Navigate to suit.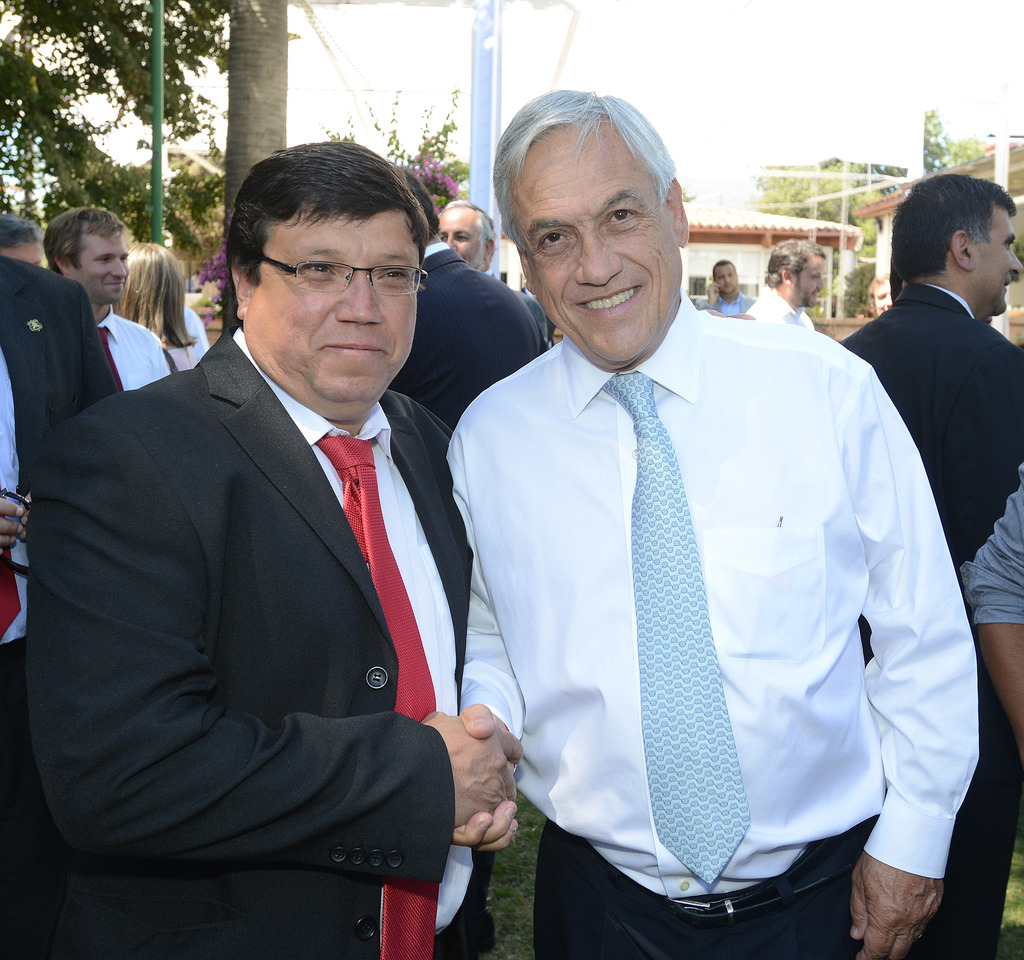
Navigation target: box(836, 232, 1023, 557).
